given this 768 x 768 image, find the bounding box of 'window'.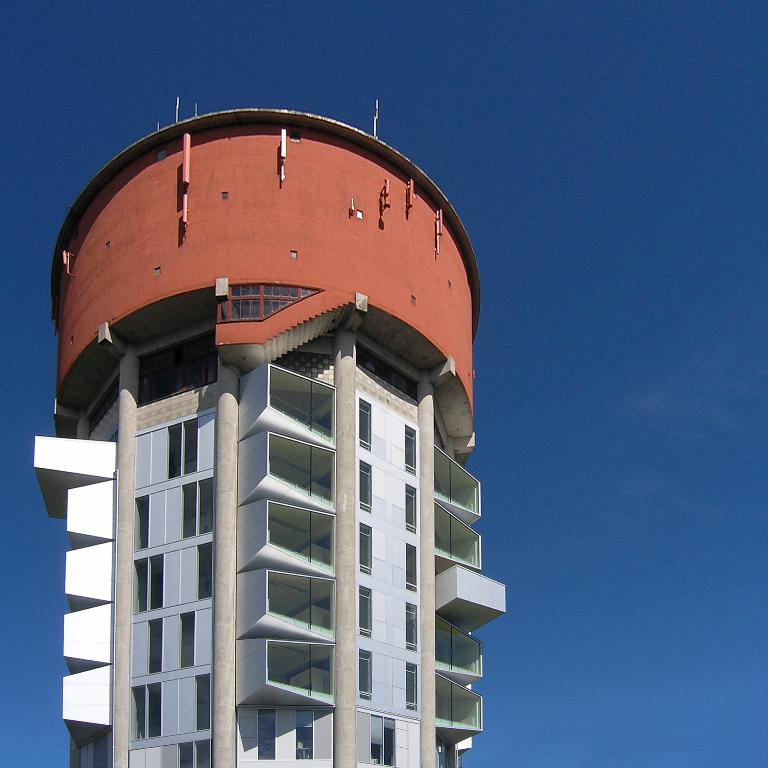
box=[401, 604, 419, 653].
